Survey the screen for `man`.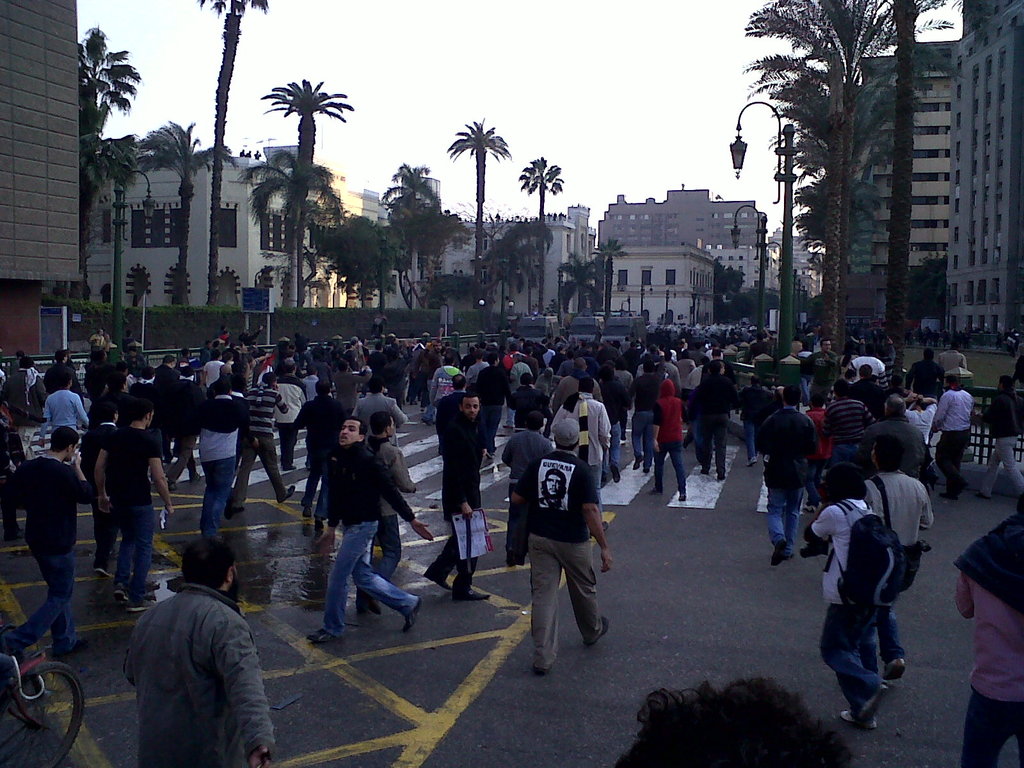
Survey found: {"x1": 423, "y1": 394, "x2": 488, "y2": 600}.
